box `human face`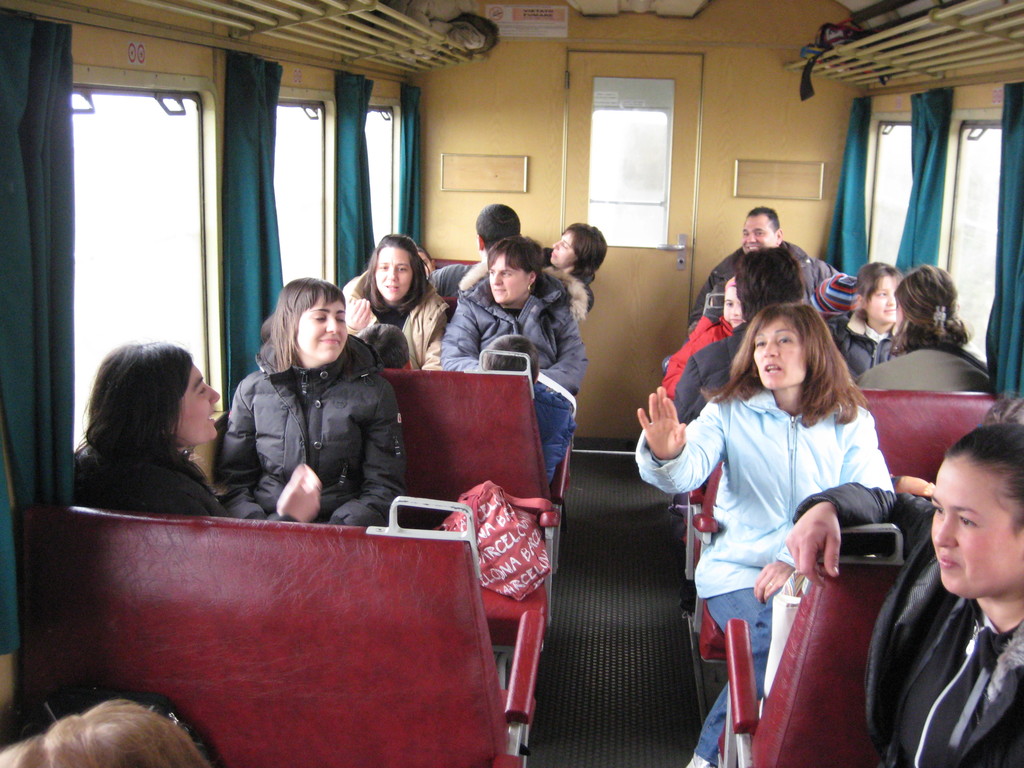
<region>369, 244, 412, 305</region>
